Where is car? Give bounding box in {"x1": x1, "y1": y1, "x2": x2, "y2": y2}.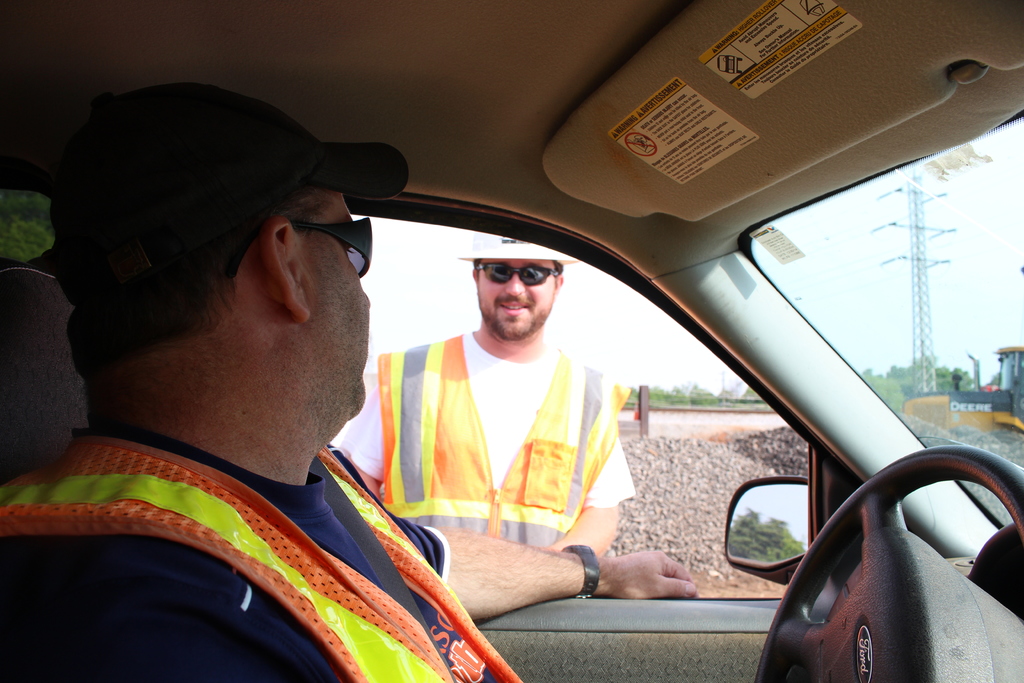
{"x1": 0, "y1": 0, "x2": 1023, "y2": 682}.
